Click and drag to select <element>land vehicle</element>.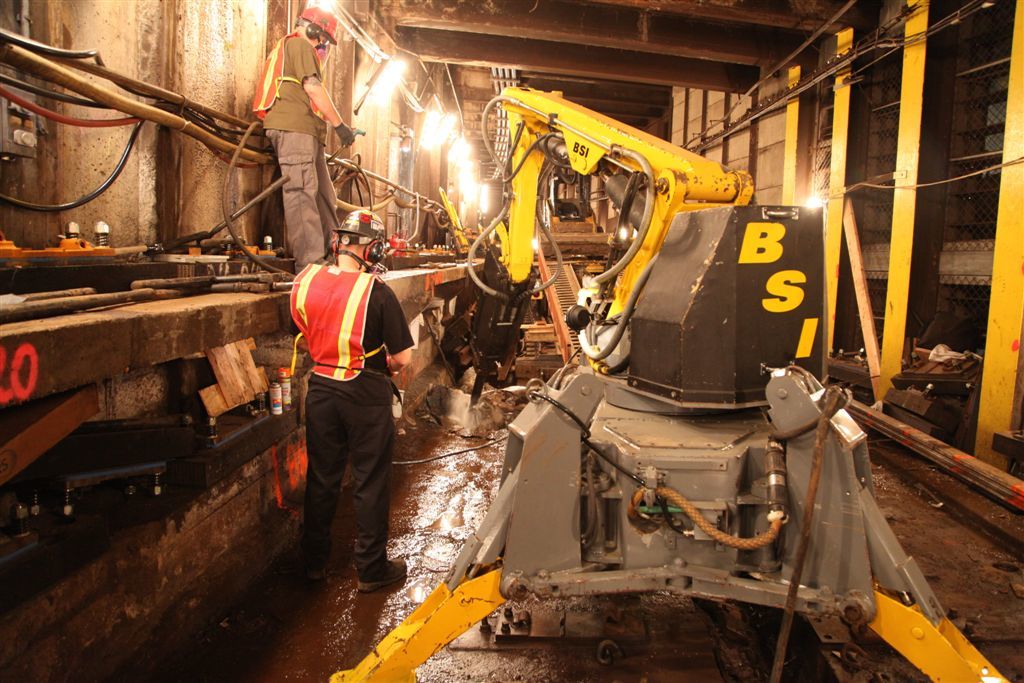
Selection: <bbox>319, 82, 1006, 682</bbox>.
